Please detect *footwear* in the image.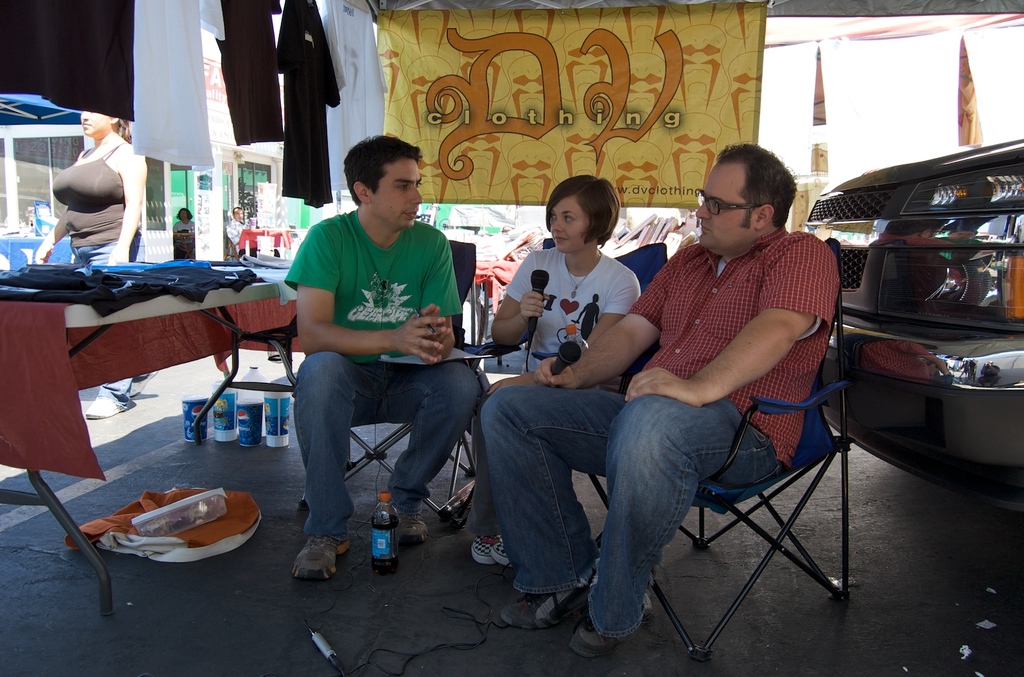
<box>86,392,129,422</box>.
